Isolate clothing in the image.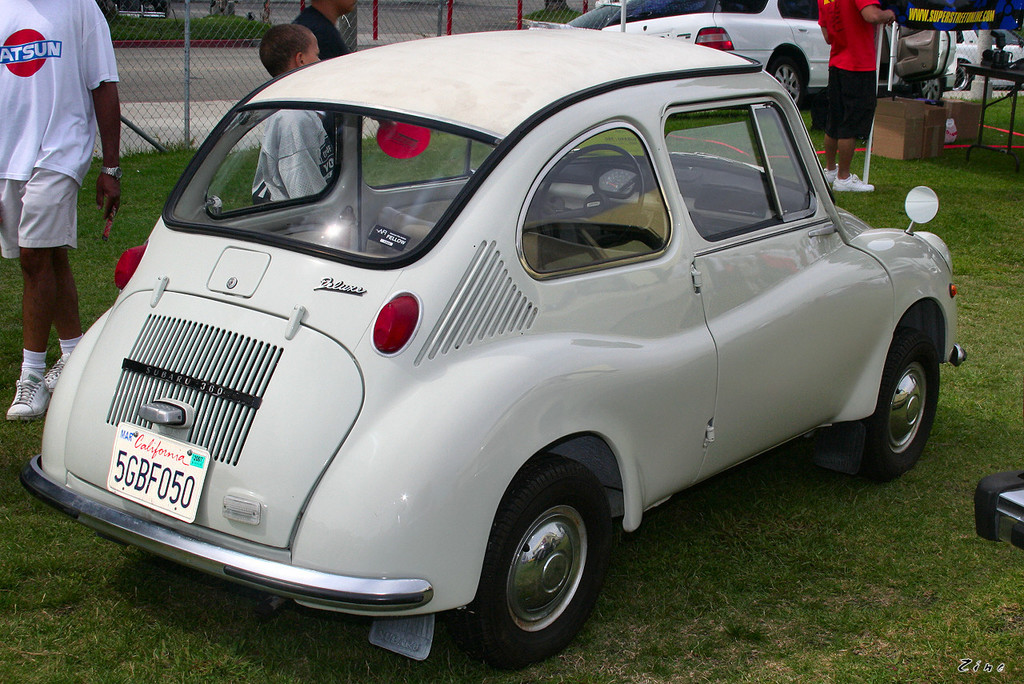
Isolated region: x1=286, y1=2, x2=349, y2=150.
